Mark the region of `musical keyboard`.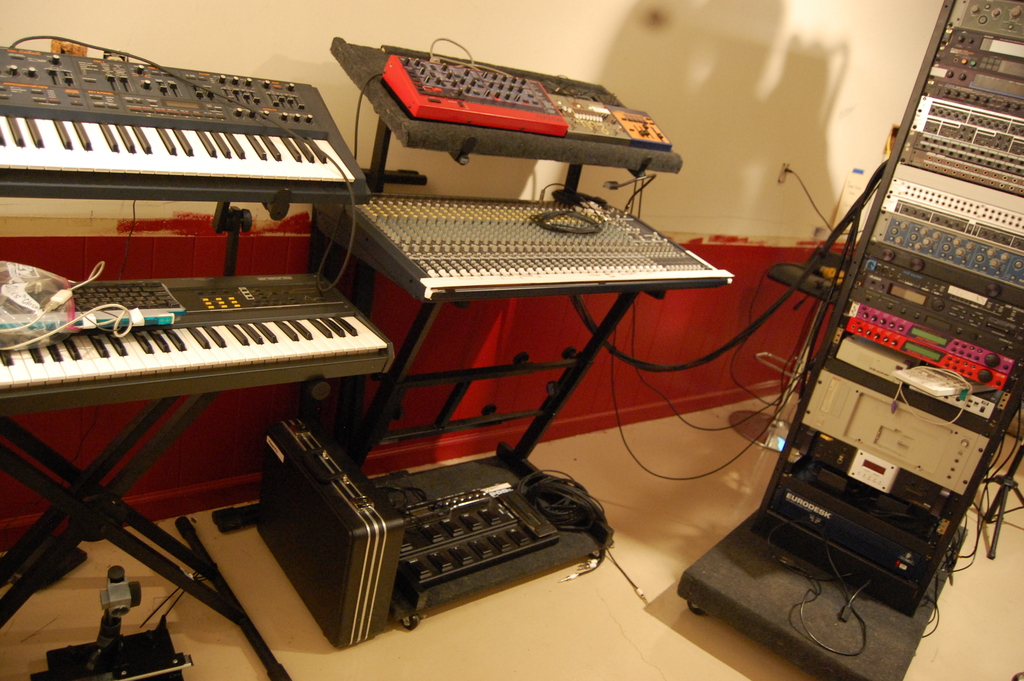
Region: rect(0, 271, 393, 377).
